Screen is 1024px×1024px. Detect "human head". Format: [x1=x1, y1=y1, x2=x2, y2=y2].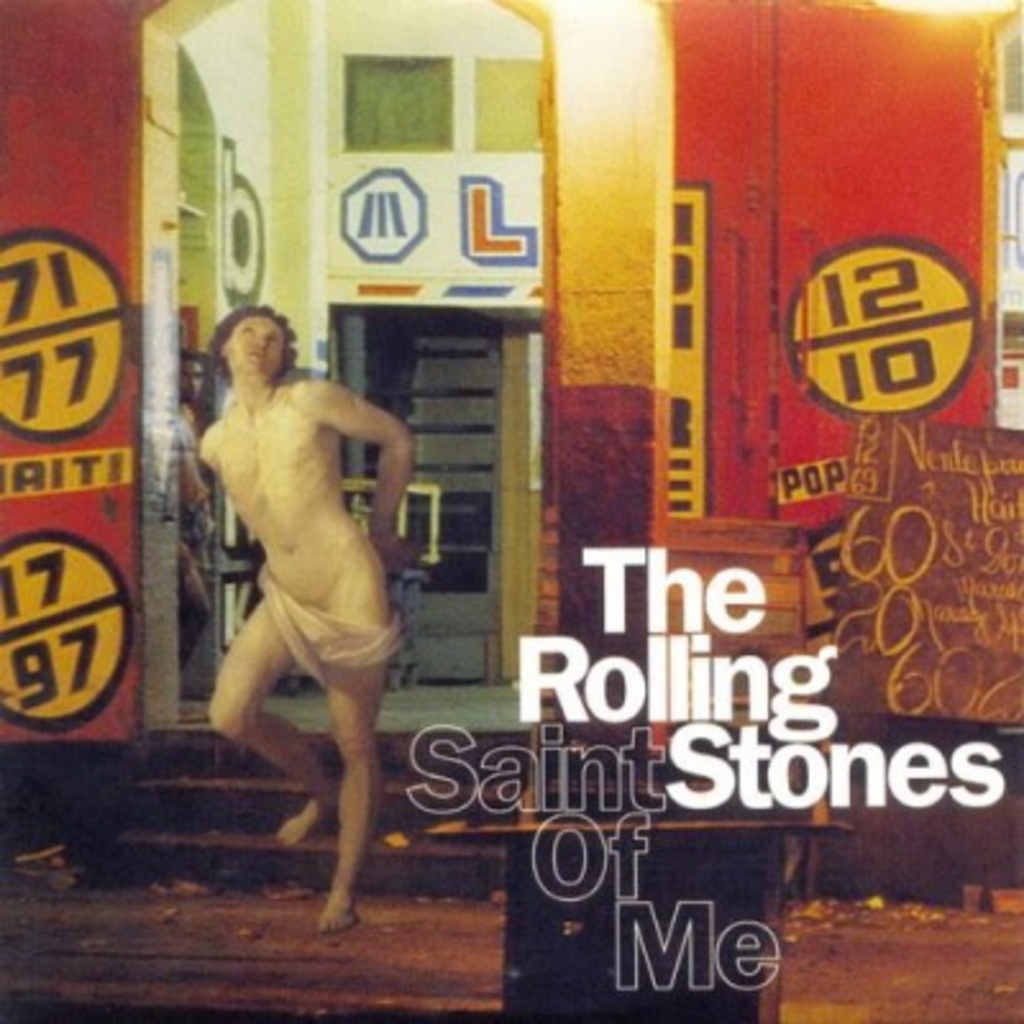
[x1=197, y1=302, x2=302, y2=394].
